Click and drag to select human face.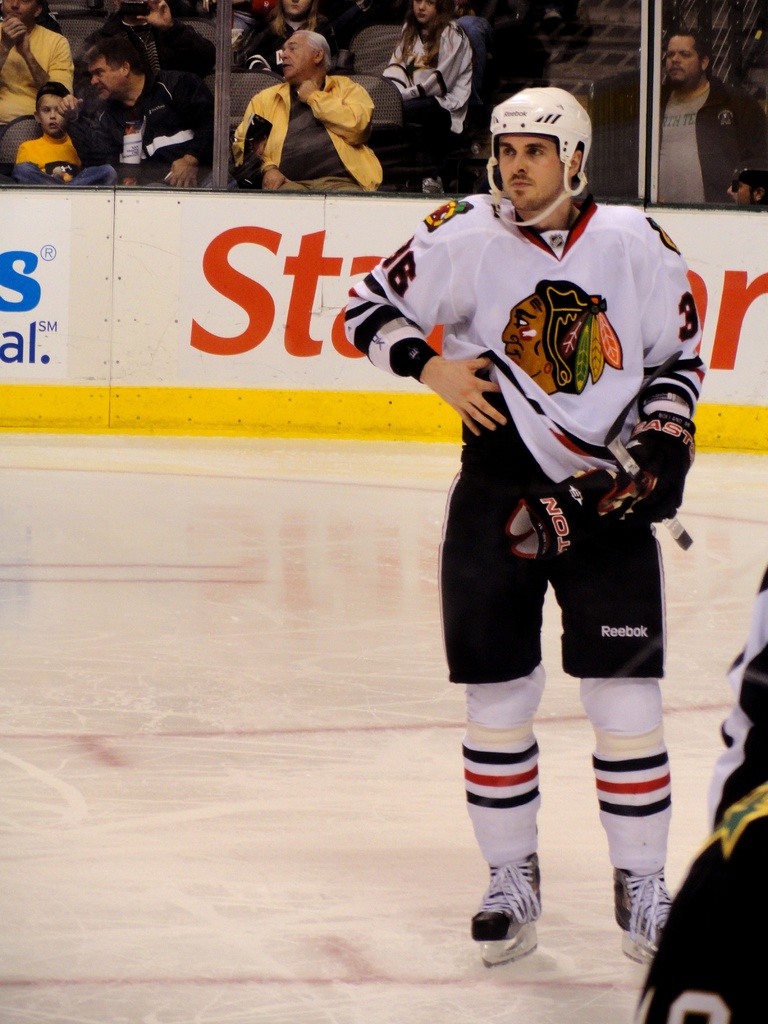
Selection: bbox(3, 1, 33, 22).
